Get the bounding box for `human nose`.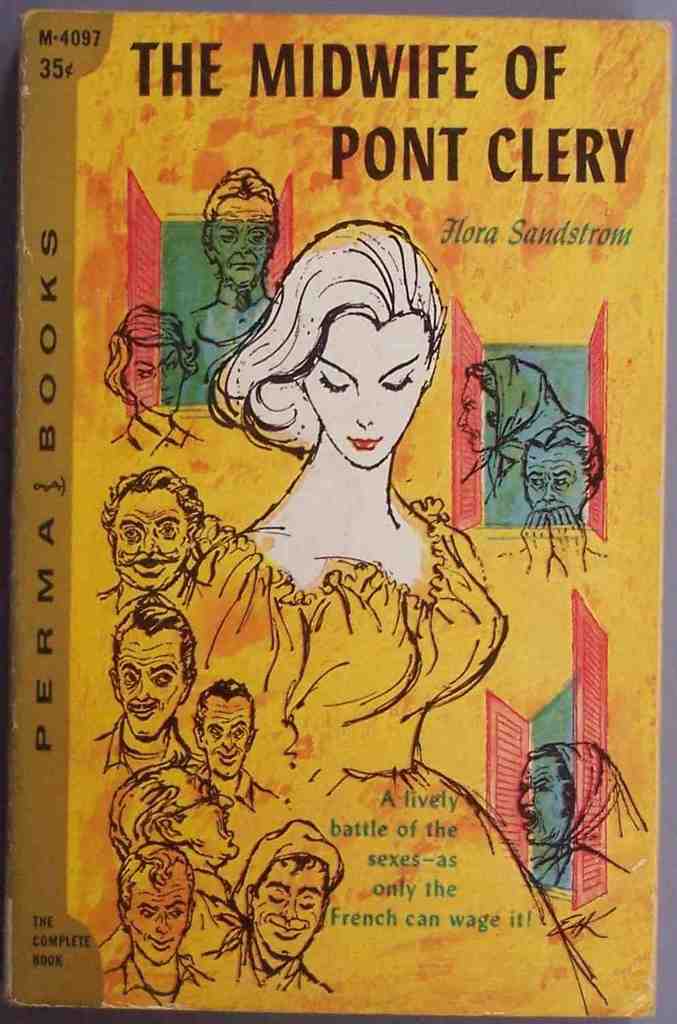
box(133, 680, 154, 703).
